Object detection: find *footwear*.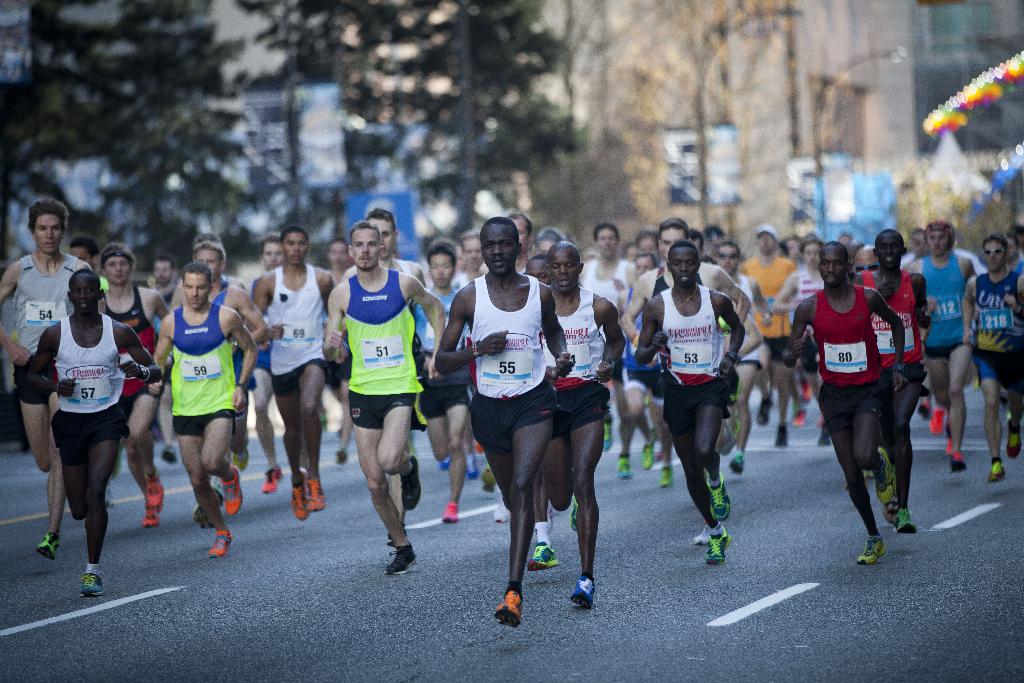
bbox(464, 448, 479, 482).
